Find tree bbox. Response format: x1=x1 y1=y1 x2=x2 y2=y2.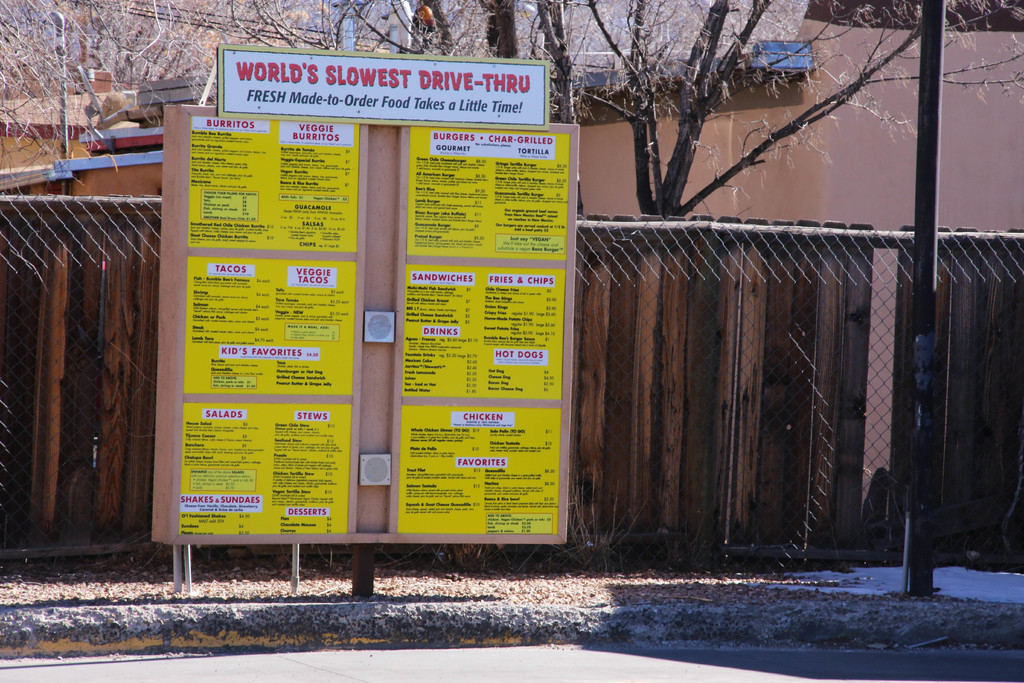
x1=0 y1=0 x2=1023 y2=218.
